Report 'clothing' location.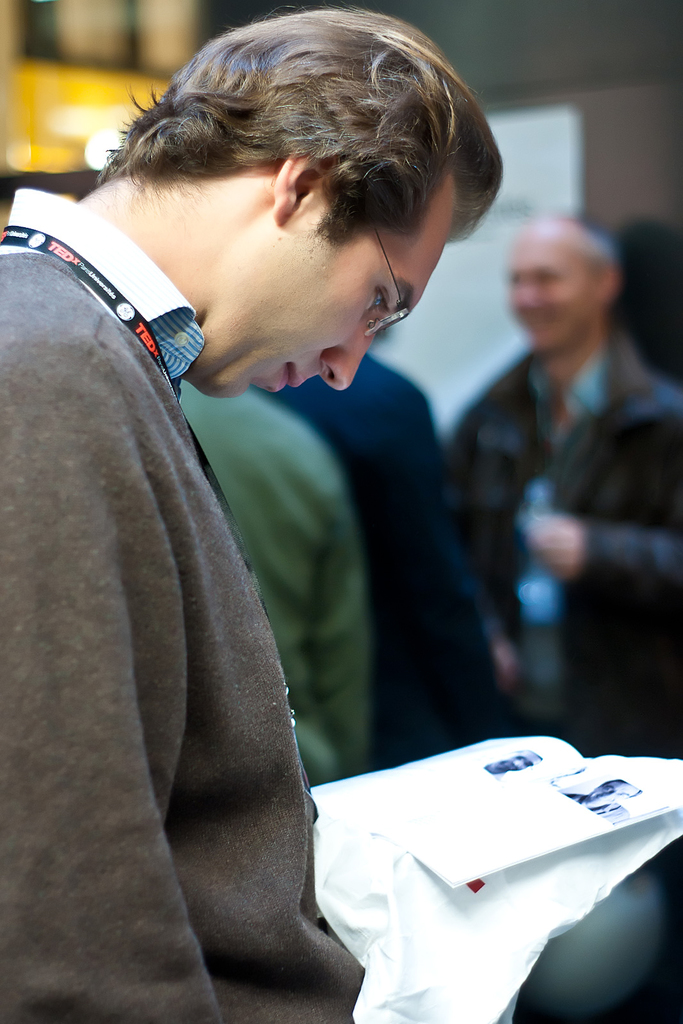
Report: (447, 324, 682, 747).
